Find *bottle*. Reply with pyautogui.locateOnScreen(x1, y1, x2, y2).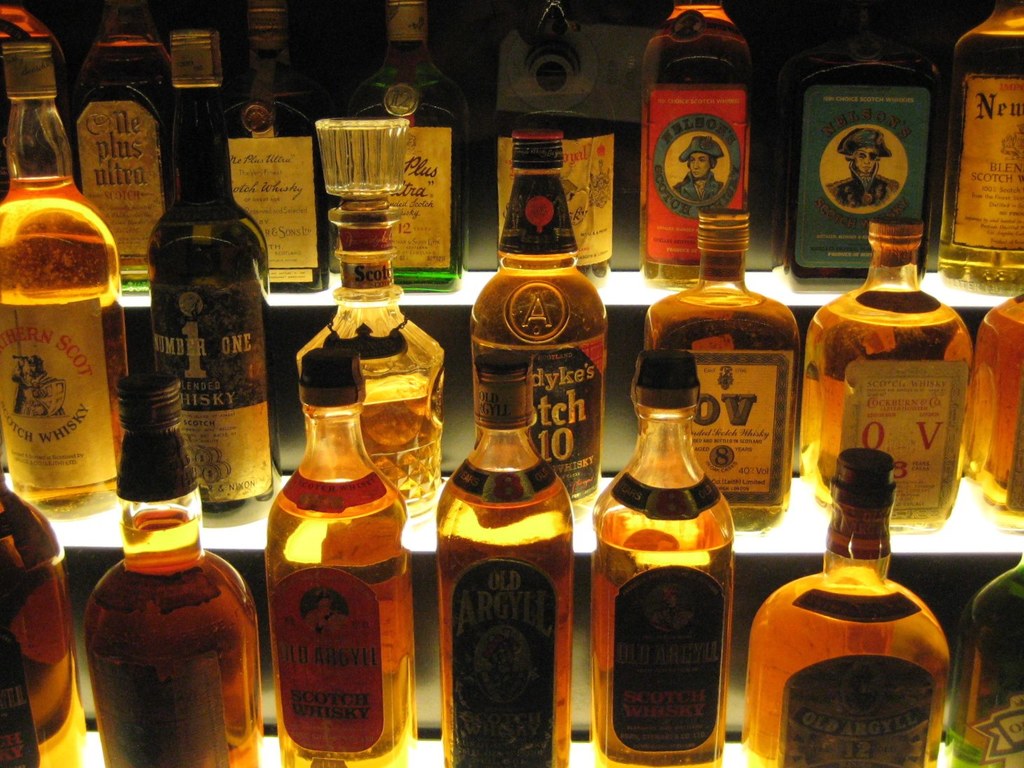
pyautogui.locateOnScreen(641, 6, 757, 282).
